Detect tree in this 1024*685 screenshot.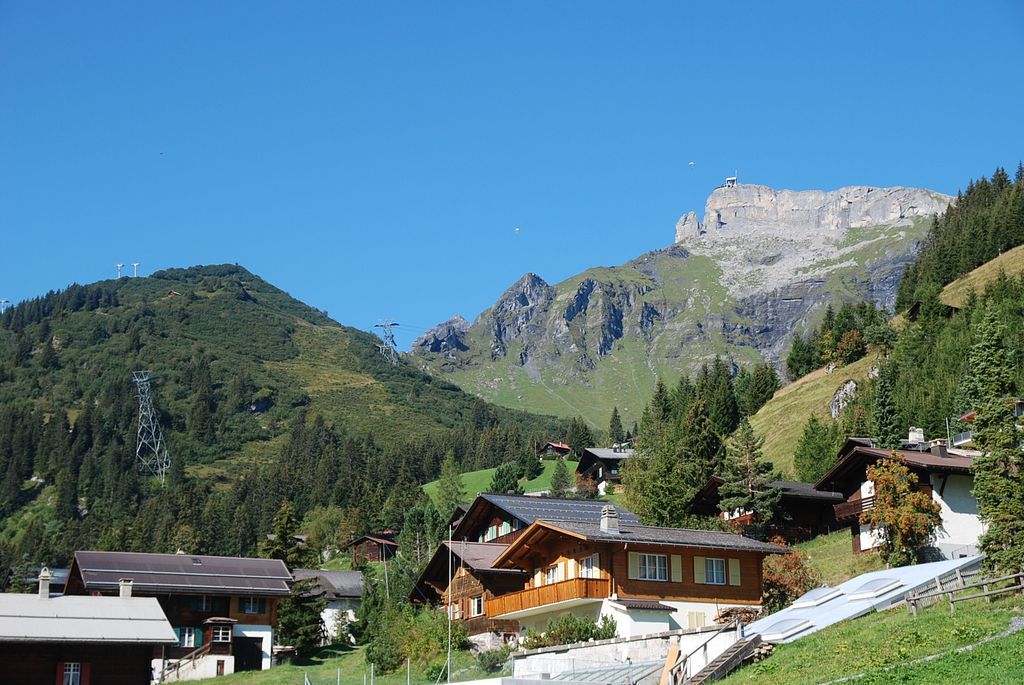
Detection: {"x1": 39, "y1": 335, "x2": 58, "y2": 371}.
